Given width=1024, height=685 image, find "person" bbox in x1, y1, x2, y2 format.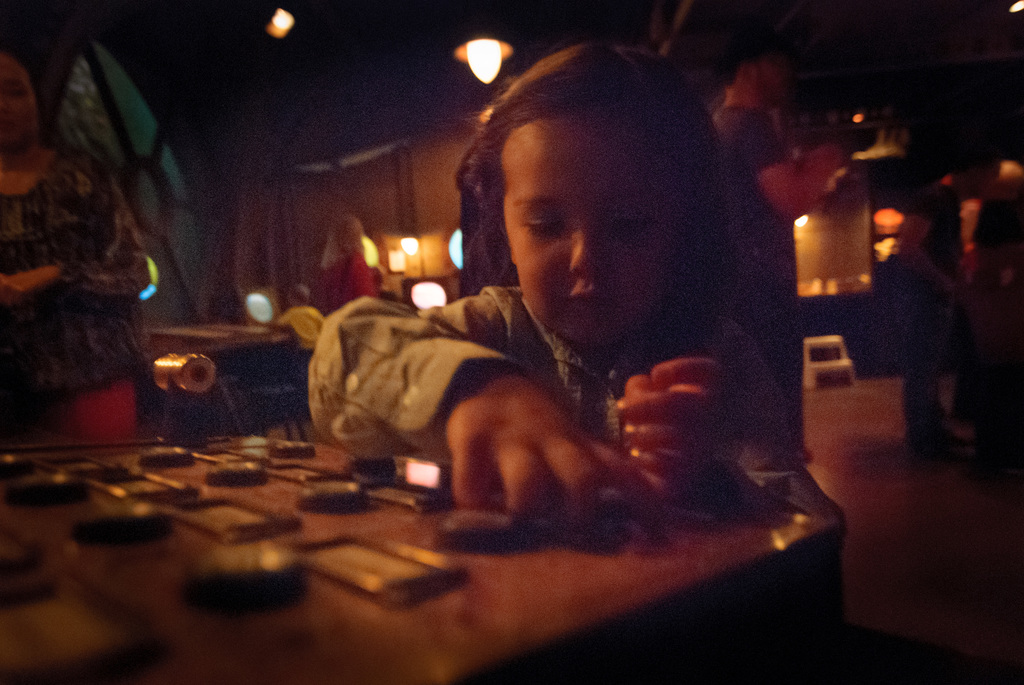
323, 72, 841, 617.
